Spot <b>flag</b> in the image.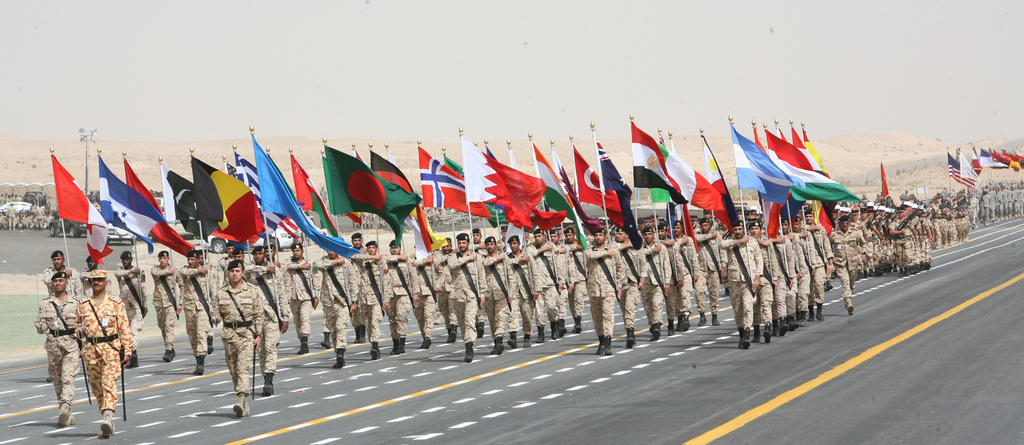
<b>flag</b> found at 989:148:1007:170.
